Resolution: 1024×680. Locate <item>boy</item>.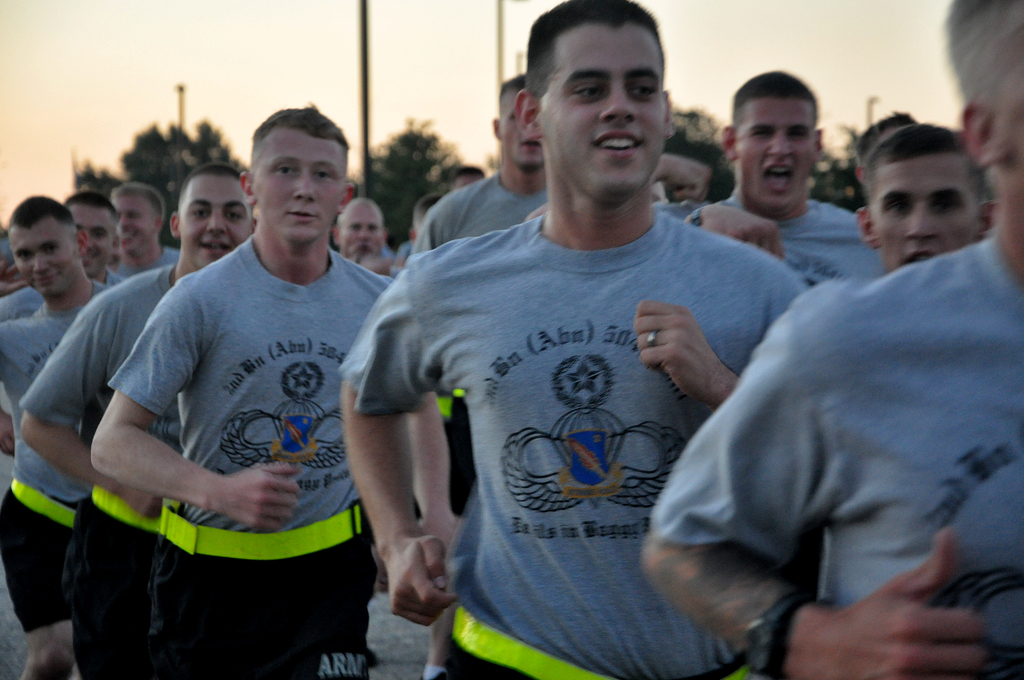
<bbox>17, 154, 252, 679</bbox>.
